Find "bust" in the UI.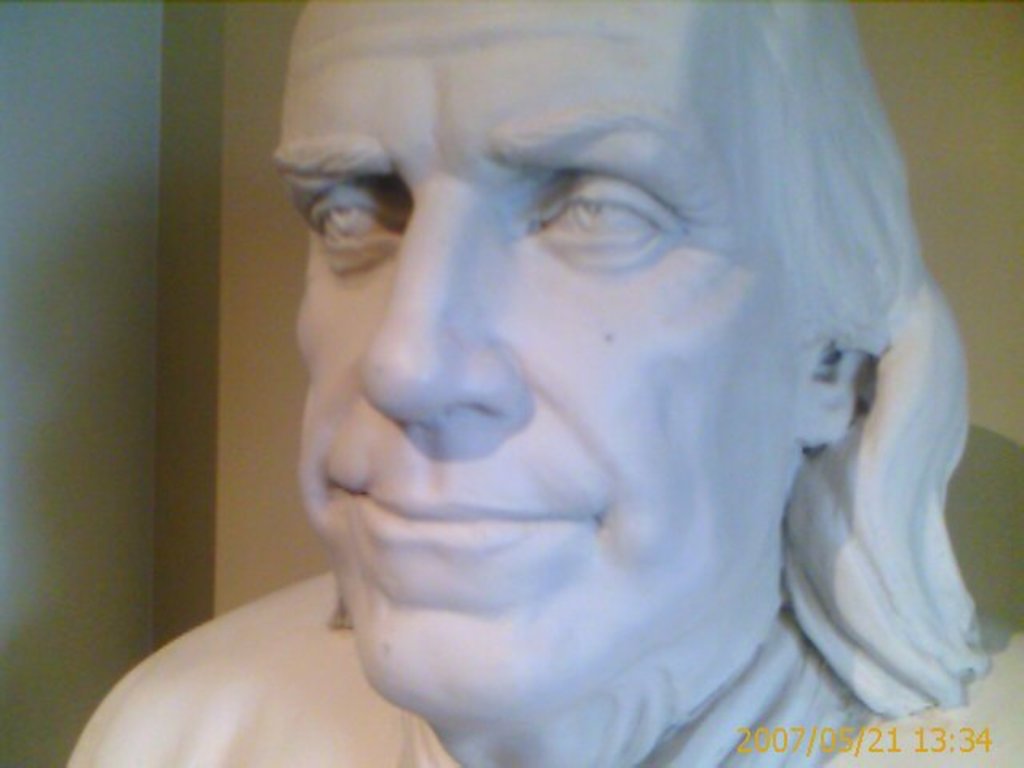
UI element at box(67, 0, 1022, 766).
